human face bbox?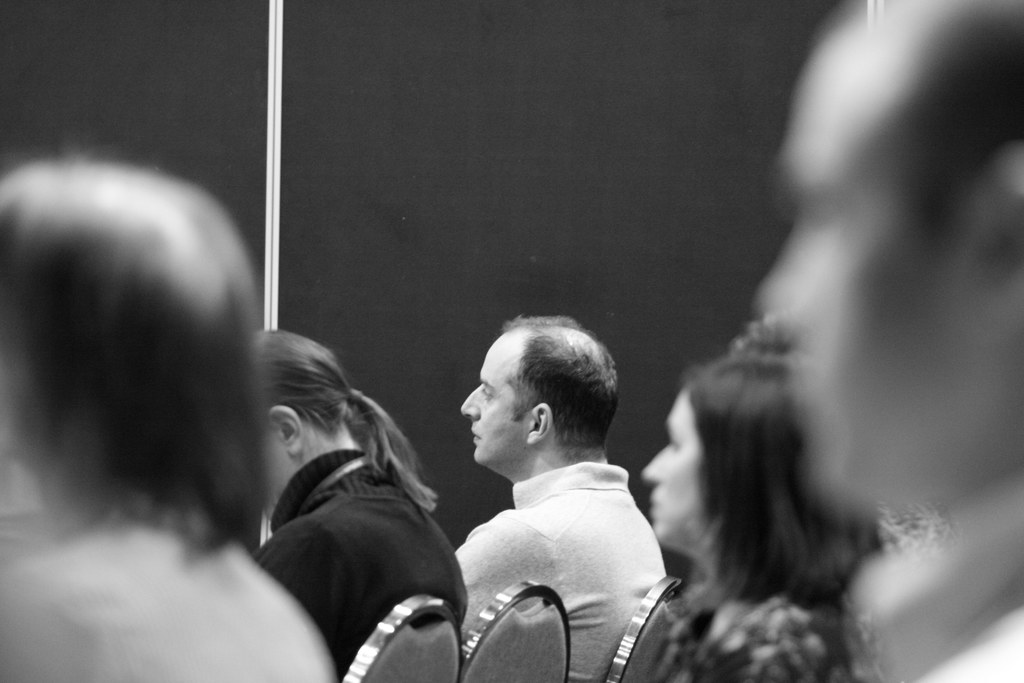
box(640, 387, 706, 541)
